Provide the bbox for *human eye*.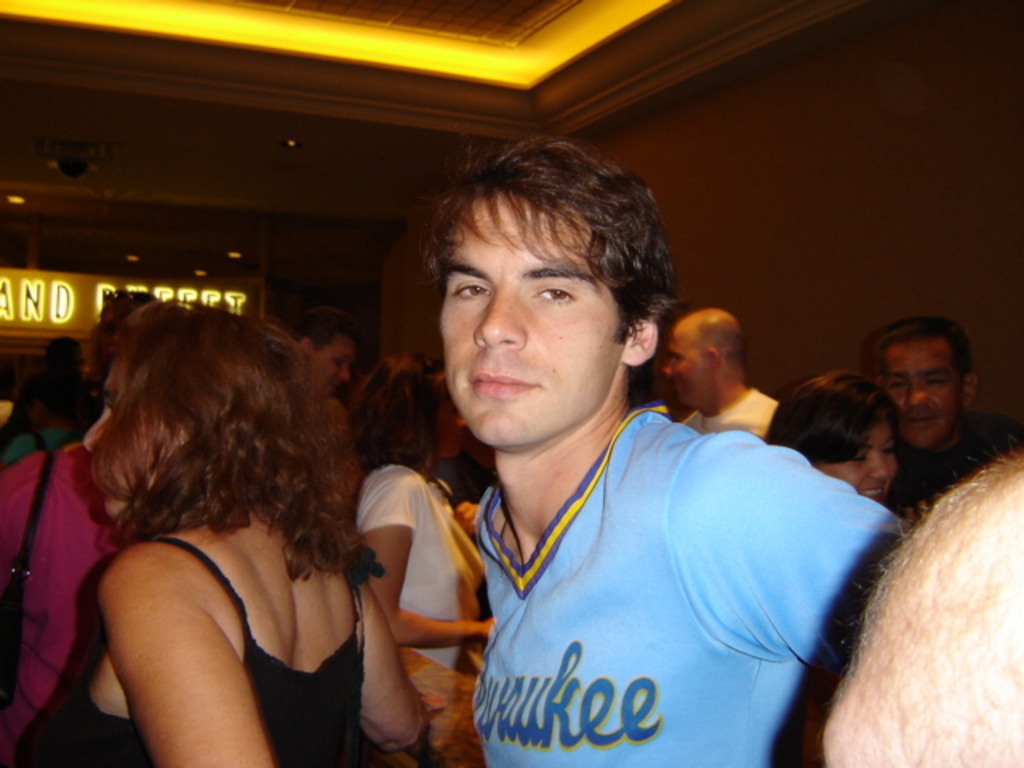
[left=928, top=373, right=950, bottom=390].
